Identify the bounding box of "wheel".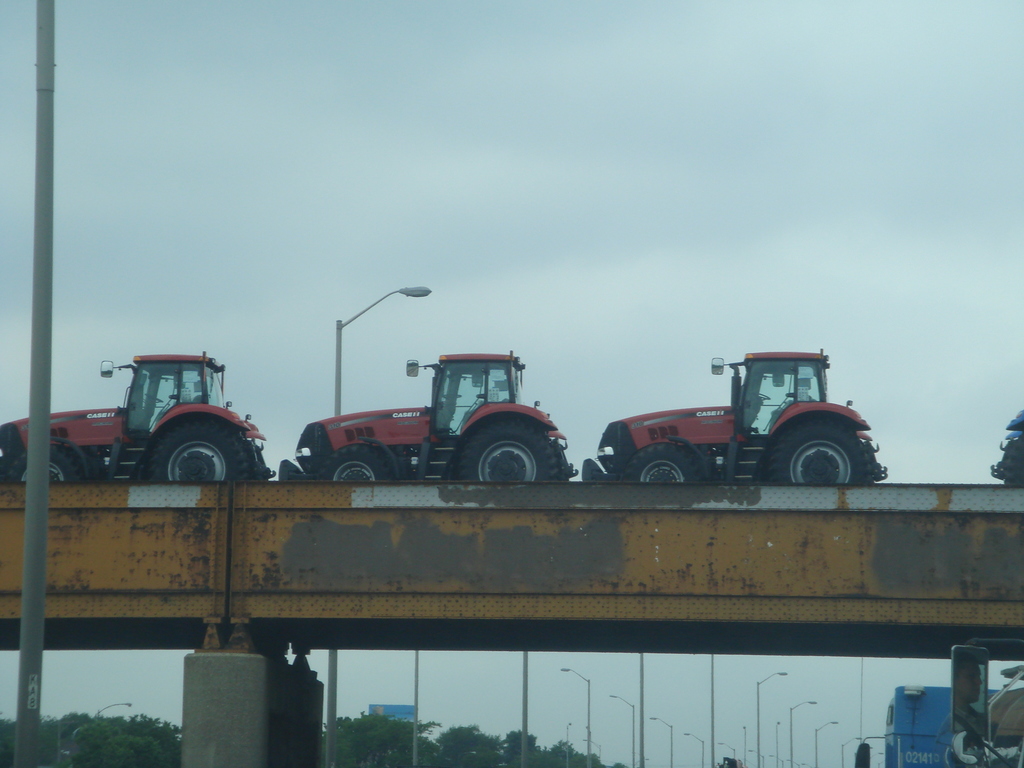
crop(1001, 437, 1023, 487).
